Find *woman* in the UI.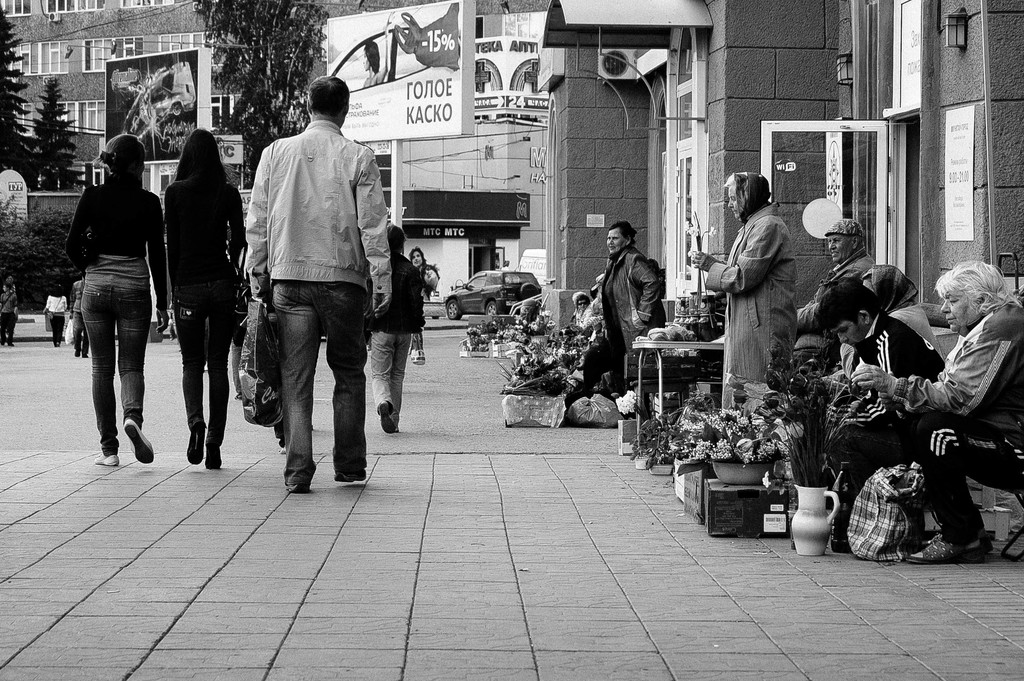
UI element at select_region(362, 6, 399, 89).
